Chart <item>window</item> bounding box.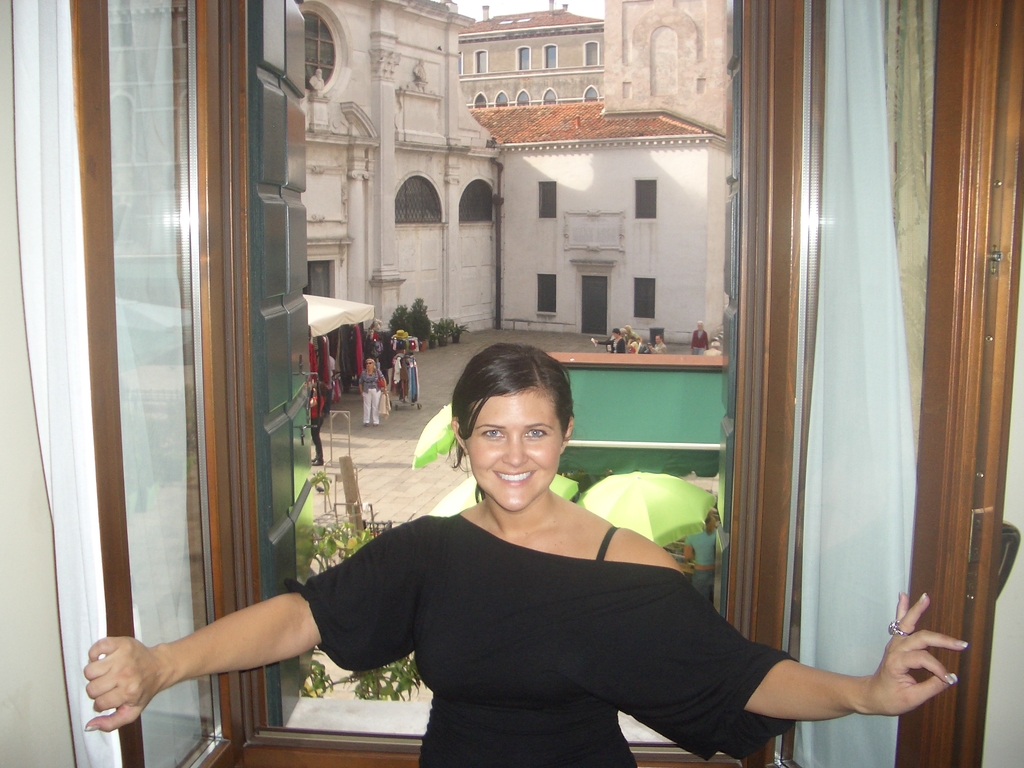
Charted: rect(634, 274, 655, 320).
